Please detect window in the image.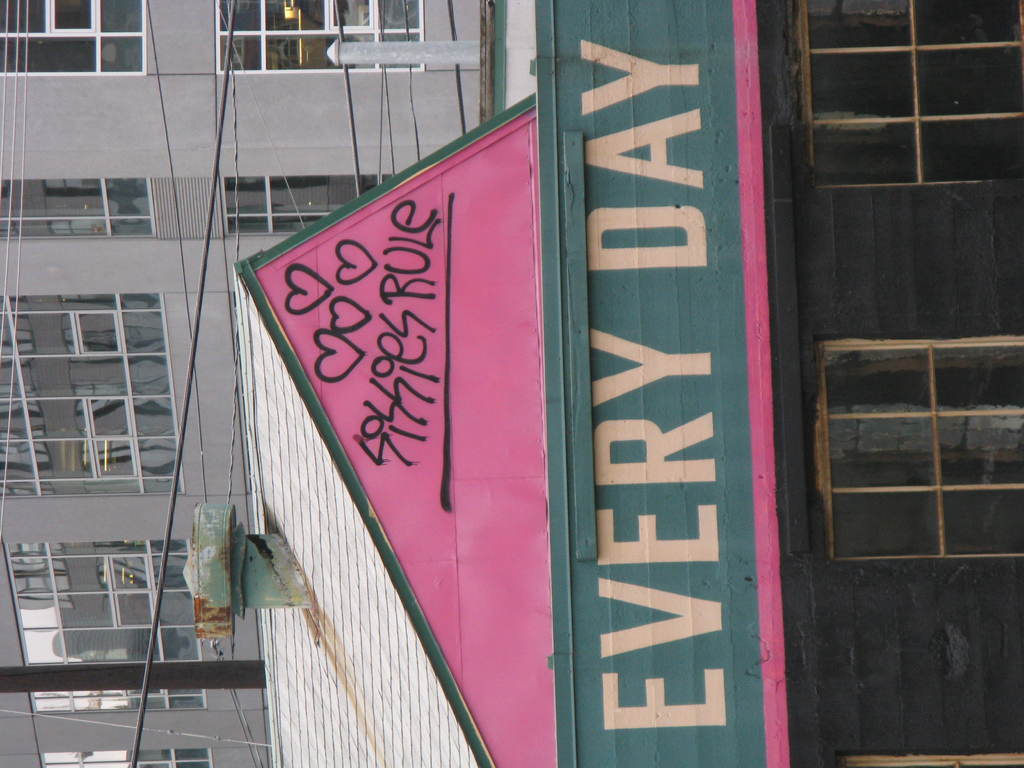
BBox(216, 0, 424, 77).
